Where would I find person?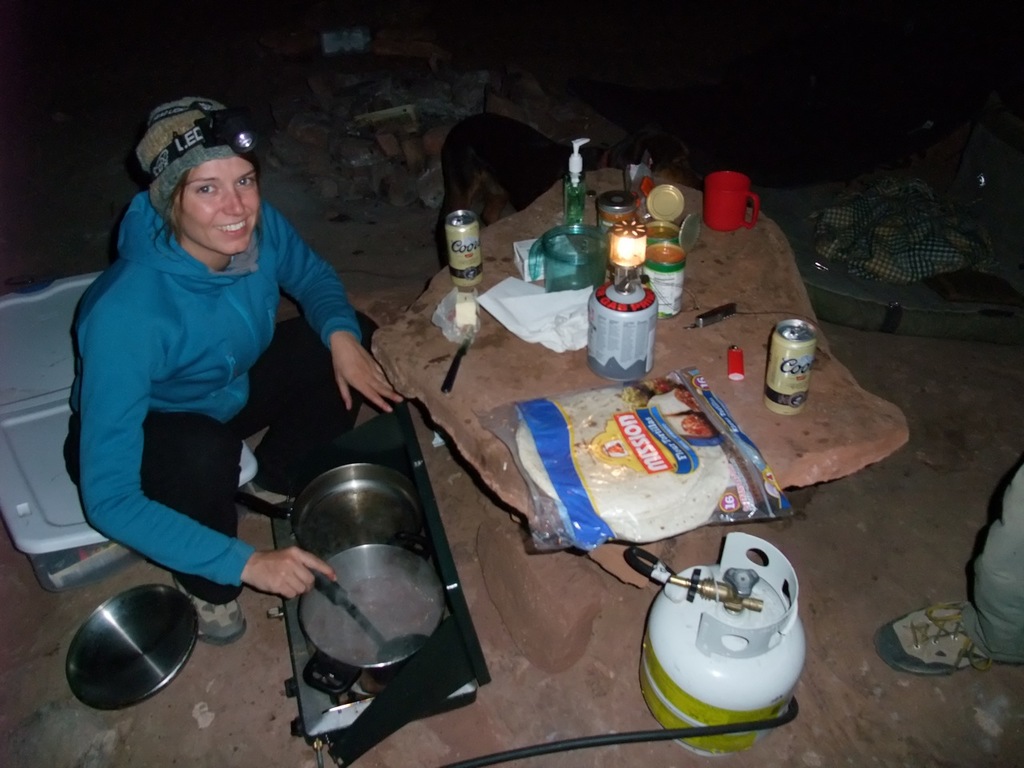
At detection(871, 454, 1023, 682).
